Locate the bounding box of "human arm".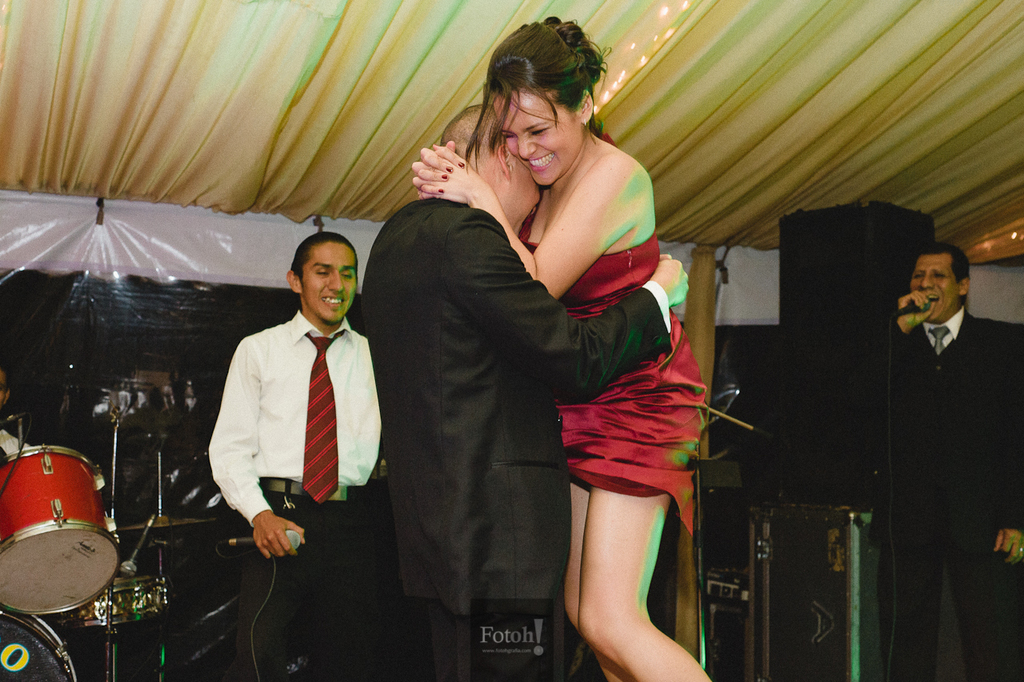
Bounding box: (443, 208, 694, 404).
